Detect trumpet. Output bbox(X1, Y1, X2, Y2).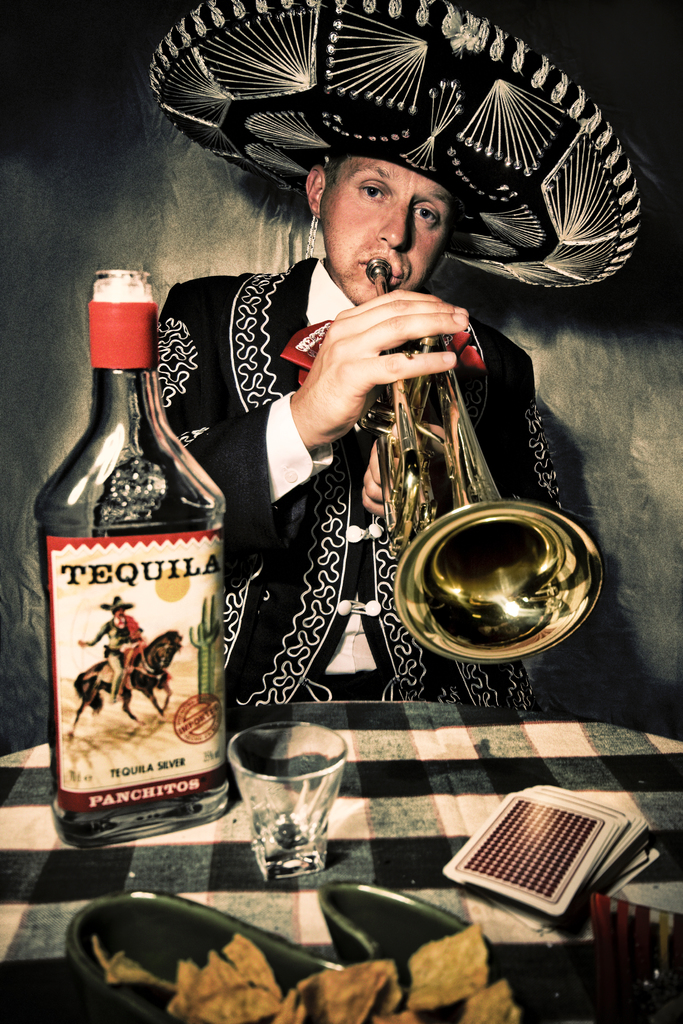
bbox(364, 259, 601, 664).
